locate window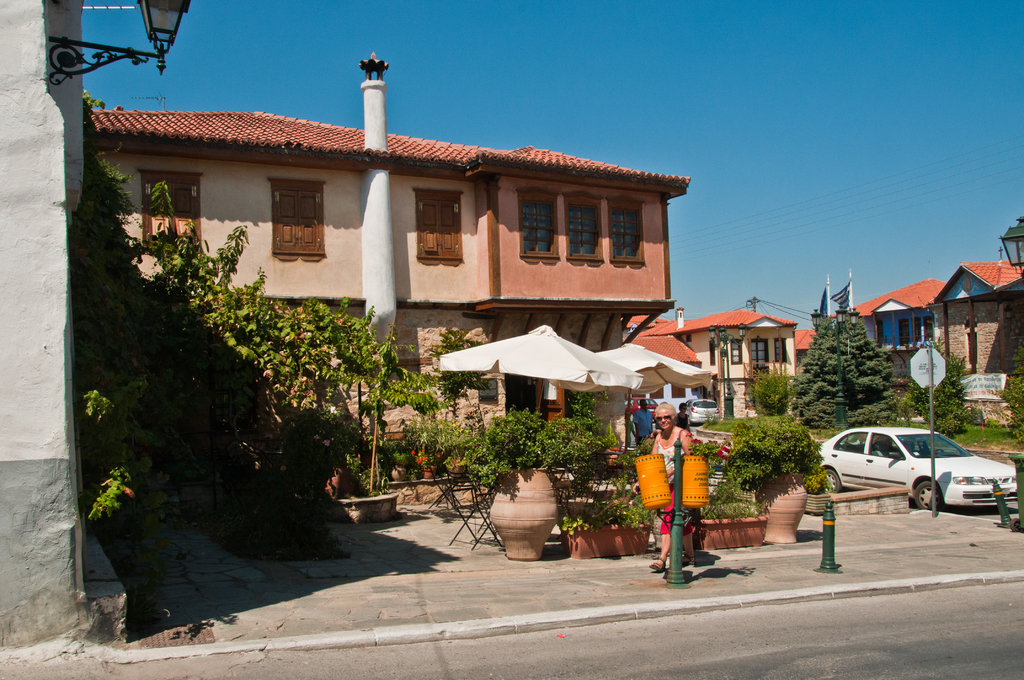
145, 173, 208, 244
